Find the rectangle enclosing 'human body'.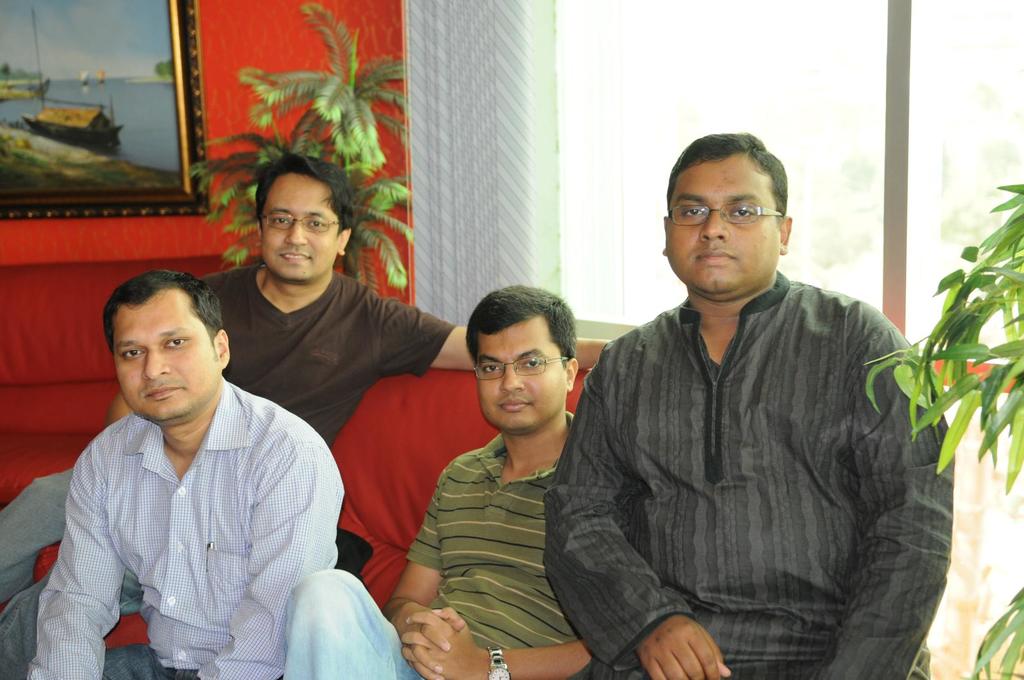
region(532, 271, 961, 679).
